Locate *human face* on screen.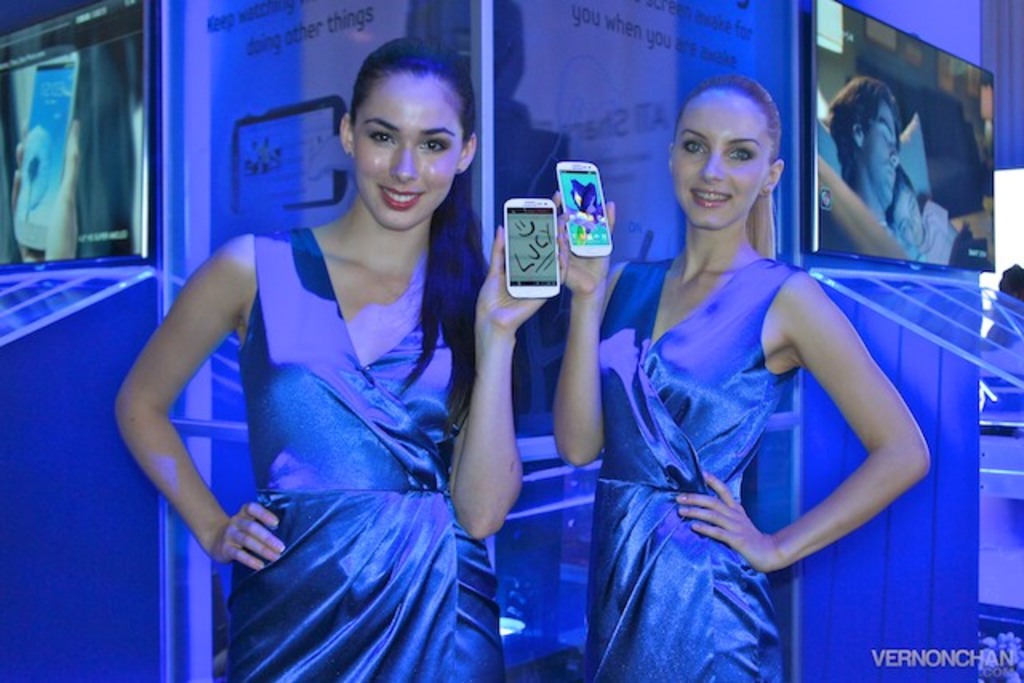
On screen at [left=862, top=99, right=901, bottom=205].
